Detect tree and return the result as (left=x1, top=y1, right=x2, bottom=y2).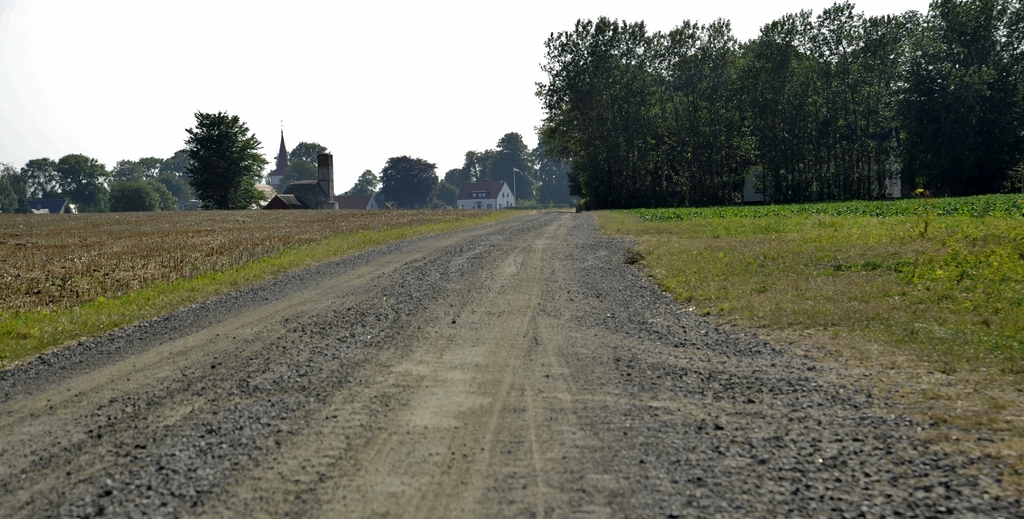
(left=186, top=104, right=273, bottom=215).
